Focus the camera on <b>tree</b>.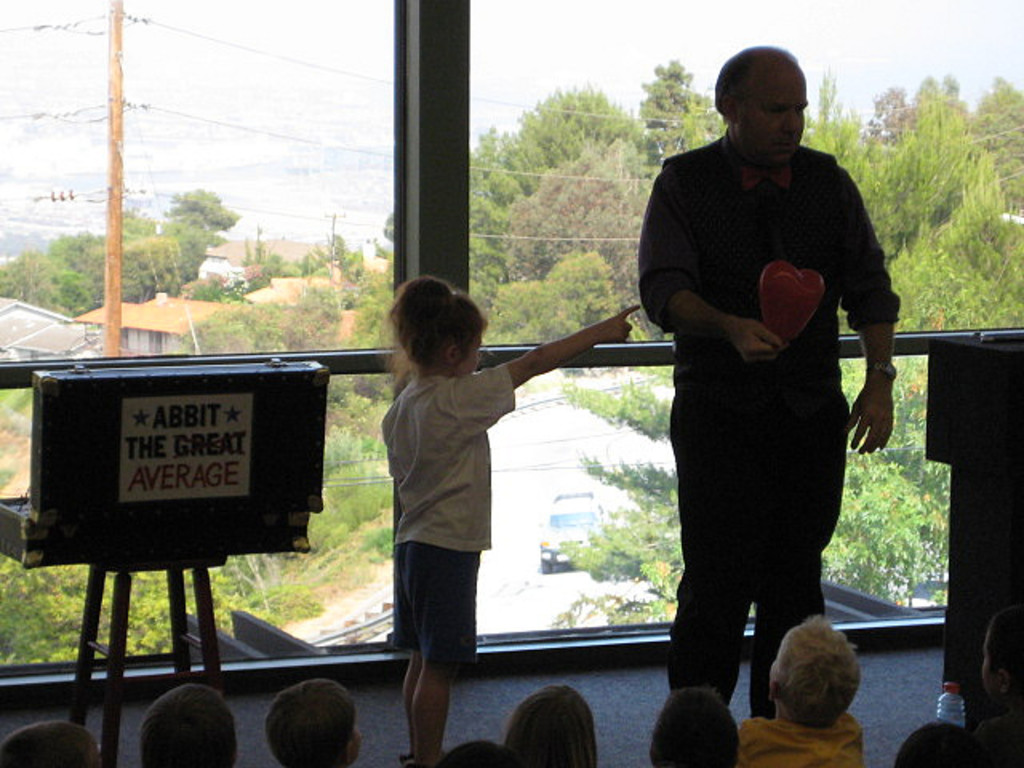
Focus region: 165/189/237/232.
